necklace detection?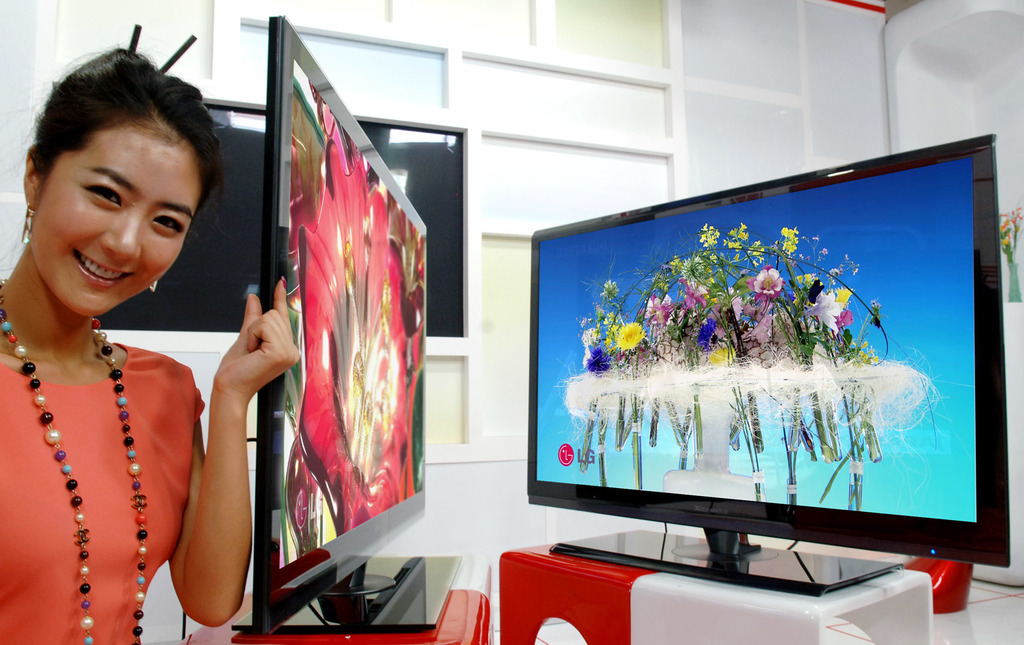
pyautogui.locateOnScreen(0, 278, 142, 644)
